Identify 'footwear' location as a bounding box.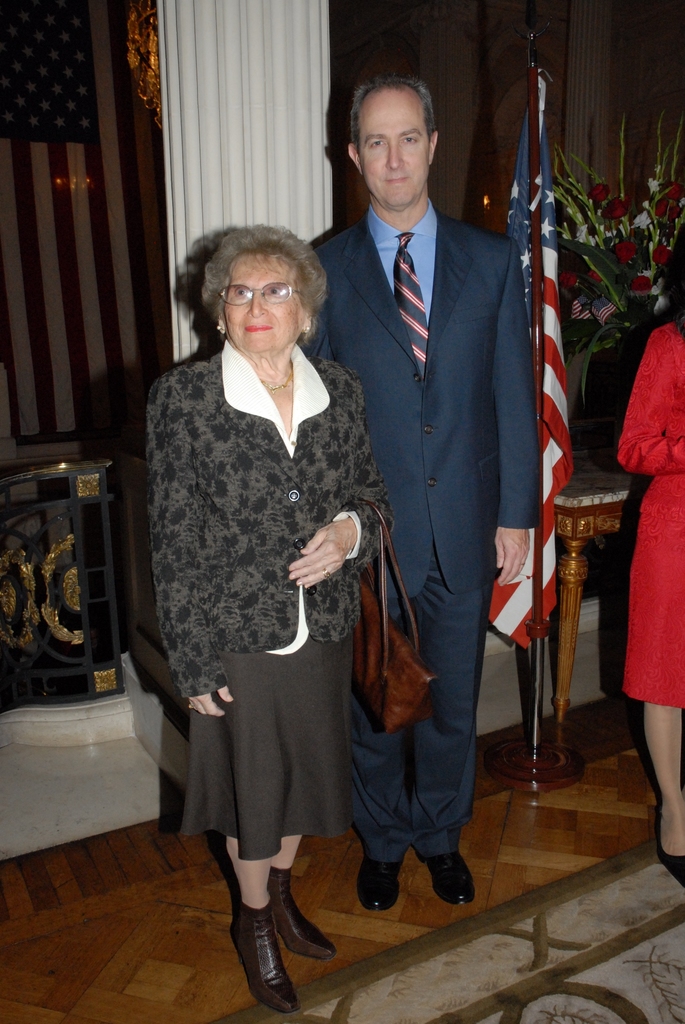
pyautogui.locateOnScreen(356, 858, 403, 908).
